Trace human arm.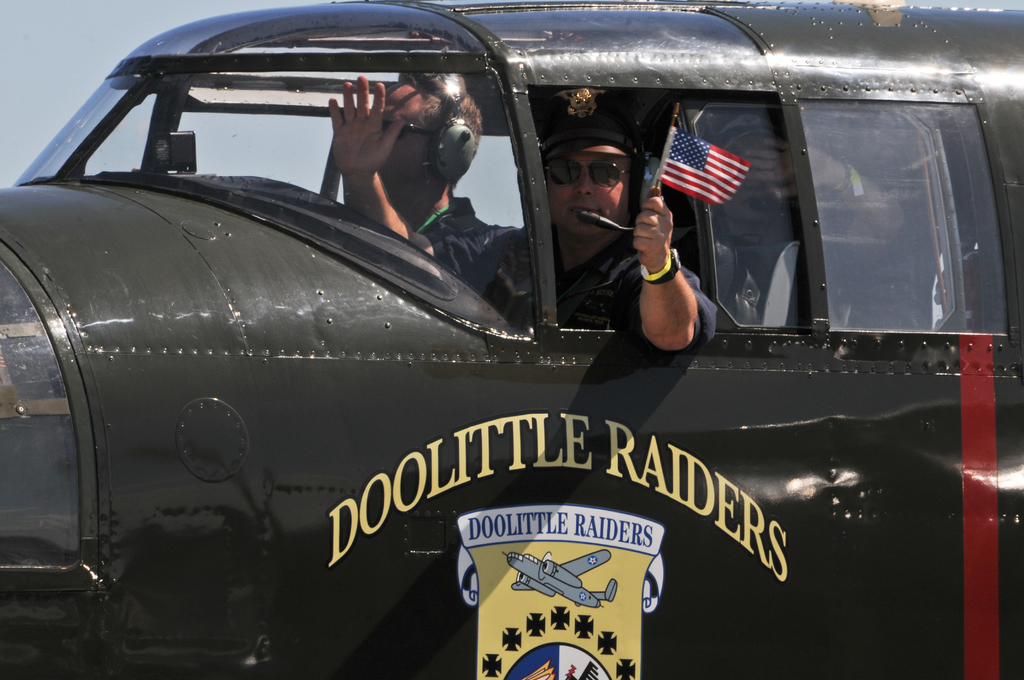
Traced to (327,74,508,291).
